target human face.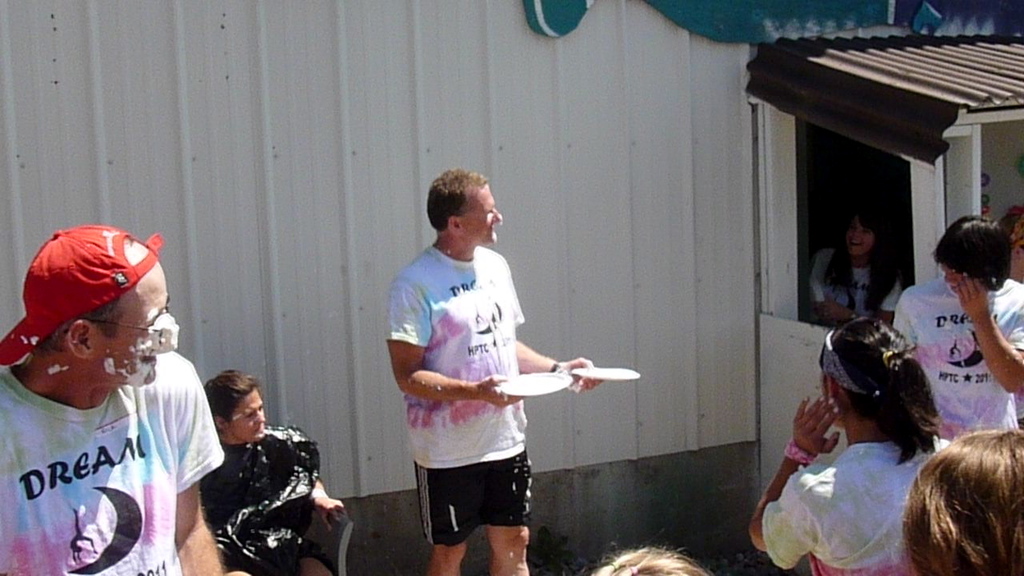
Target region: rect(463, 188, 502, 247).
